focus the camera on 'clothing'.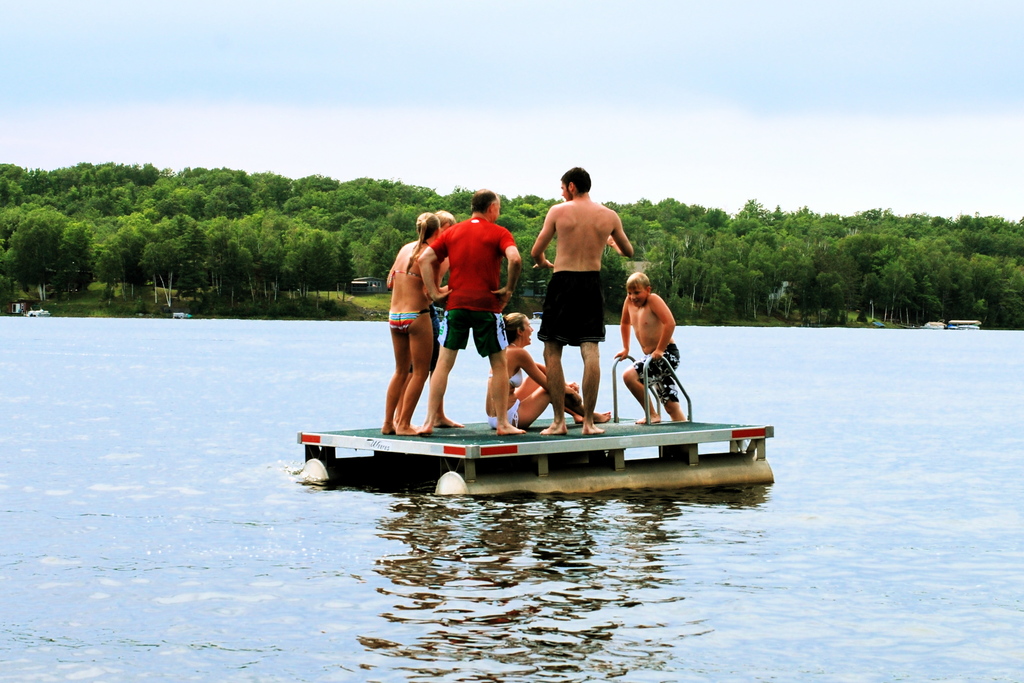
Focus region: (left=387, top=307, right=426, bottom=331).
